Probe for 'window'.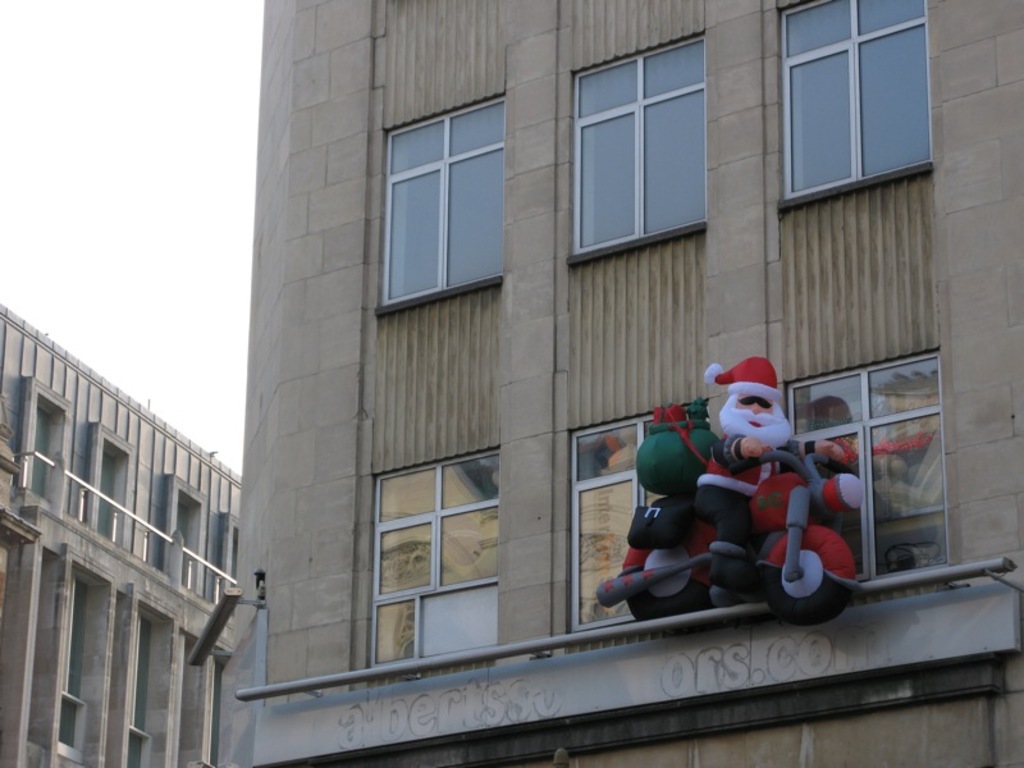
Probe result: locate(370, 449, 499, 676).
